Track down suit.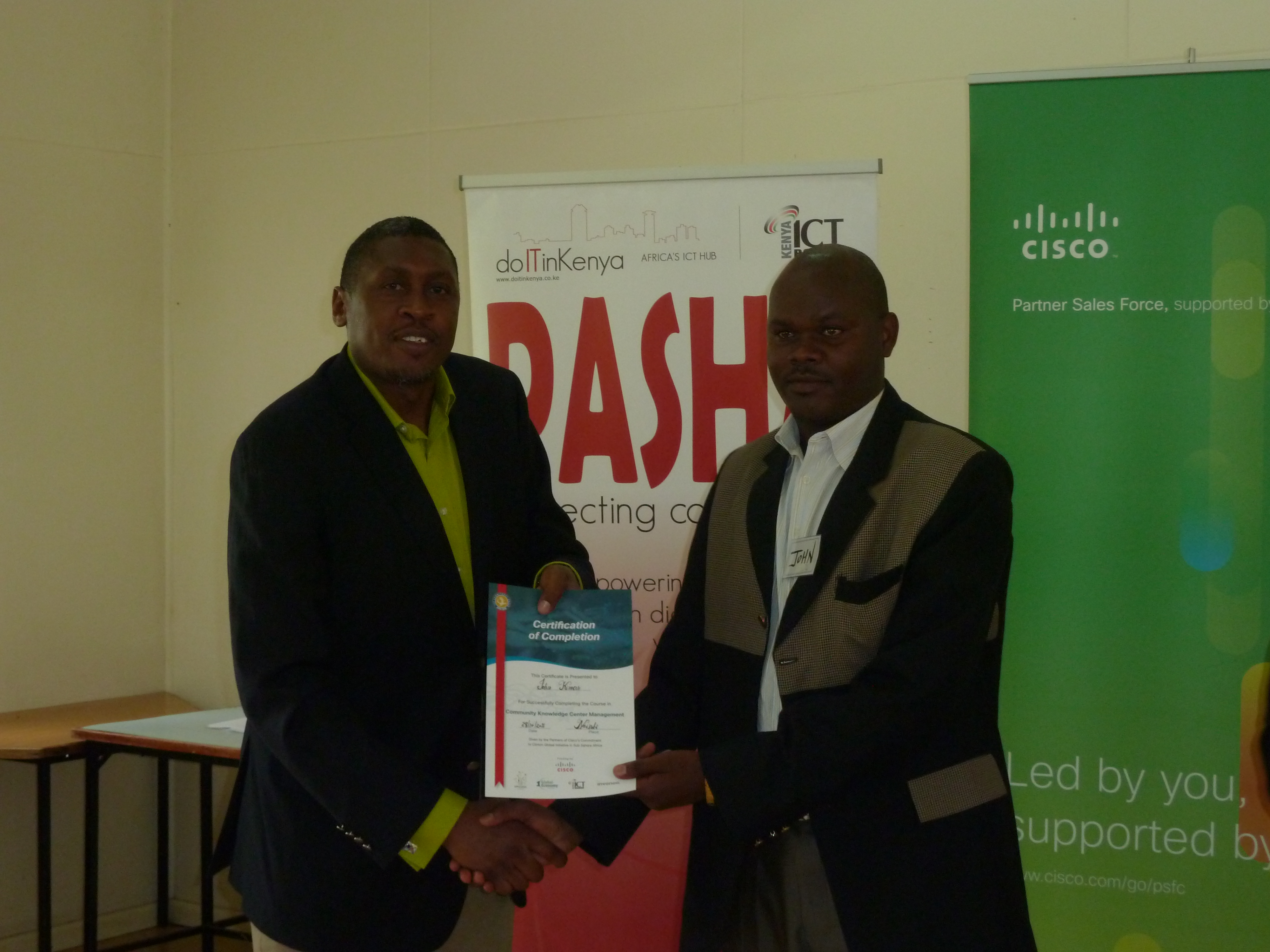
Tracked to detection(63, 109, 190, 302).
